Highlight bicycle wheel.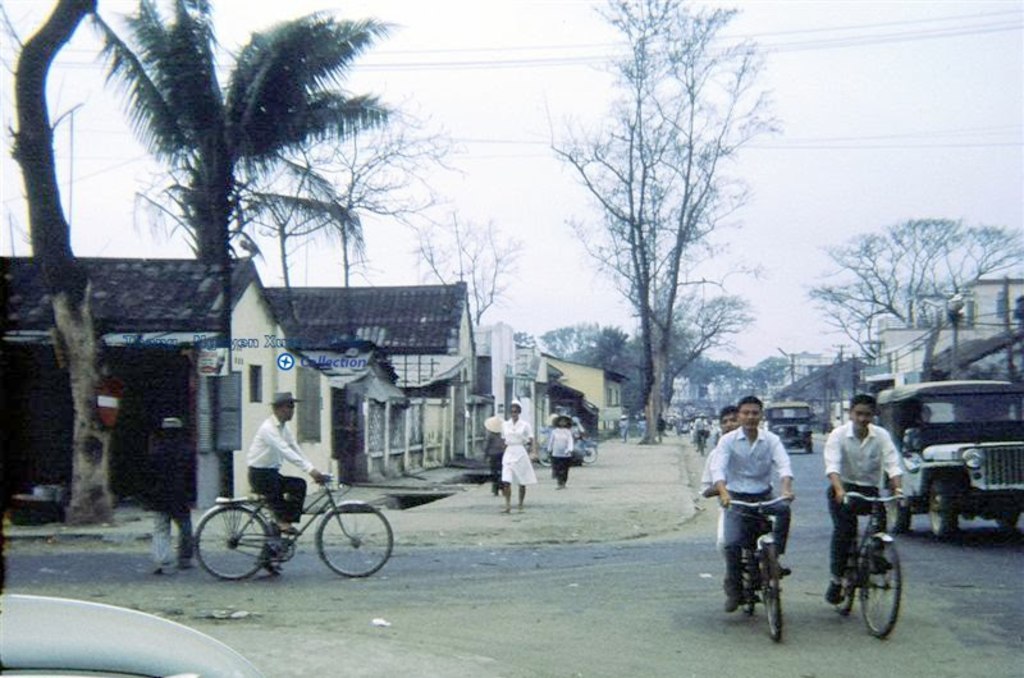
Highlighted region: Rect(836, 544, 858, 619).
